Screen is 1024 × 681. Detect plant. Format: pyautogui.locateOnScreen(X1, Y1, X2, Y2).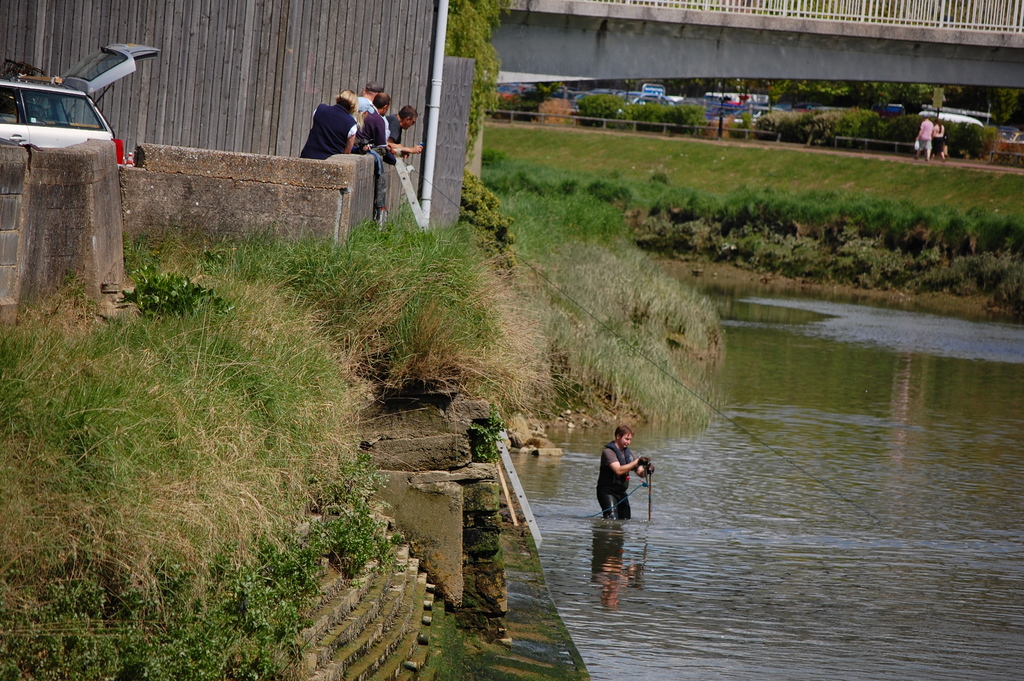
pyautogui.locateOnScreen(458, 168, 506, 227).
